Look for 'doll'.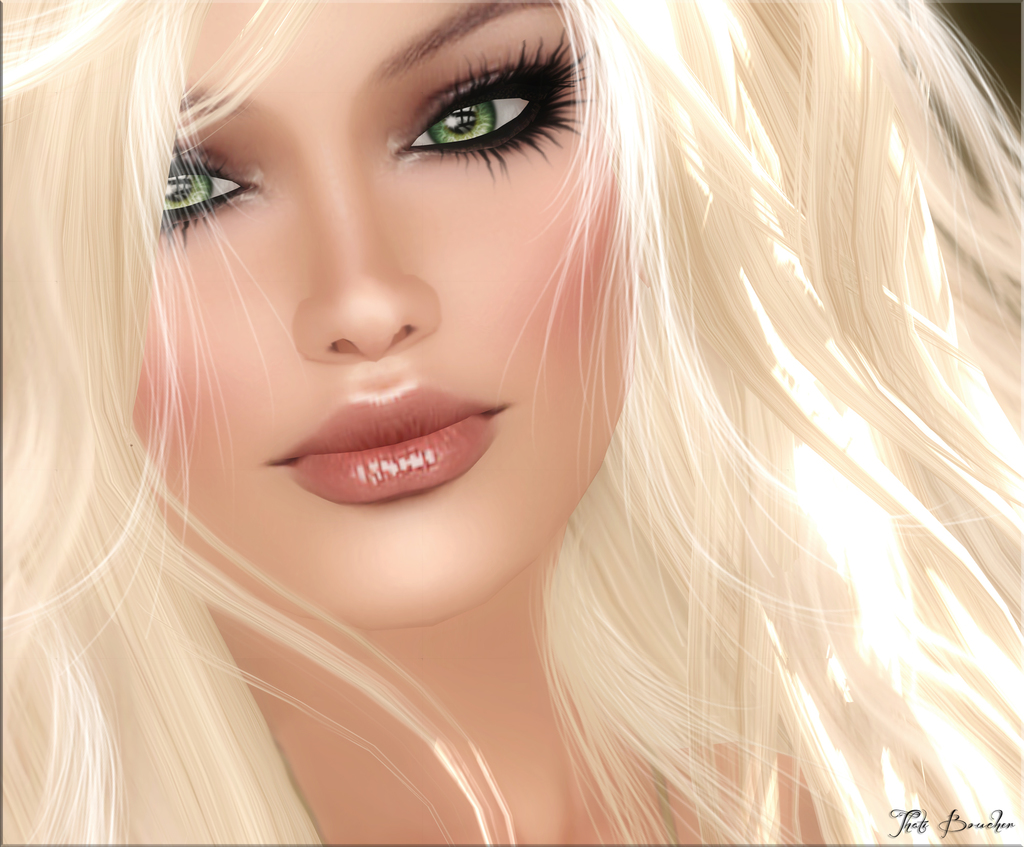
Found: bbox(3, 0, 1023, 802).
